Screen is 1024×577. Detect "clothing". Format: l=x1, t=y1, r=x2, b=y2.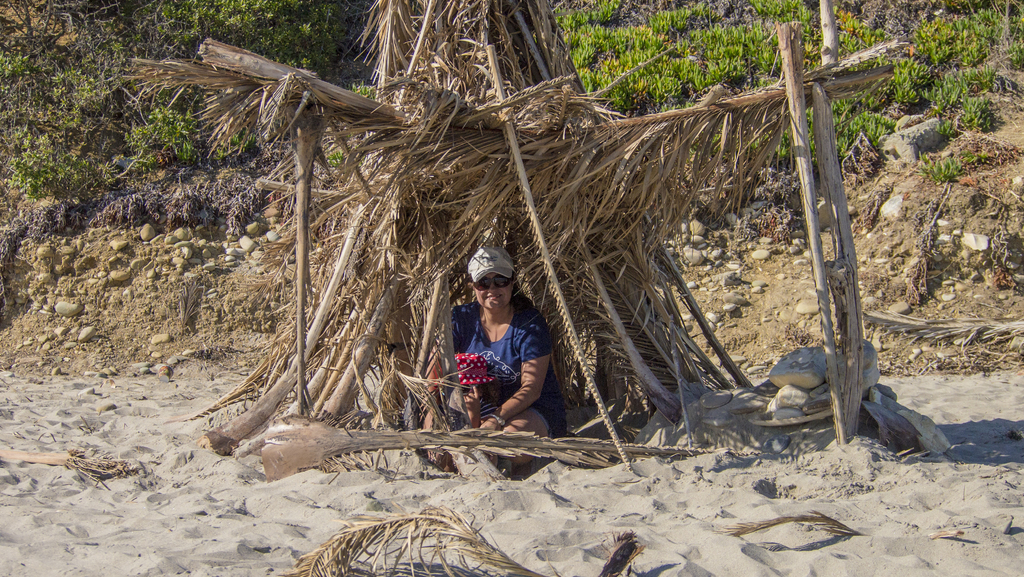
l=442, t=390, r=497, b=428.
